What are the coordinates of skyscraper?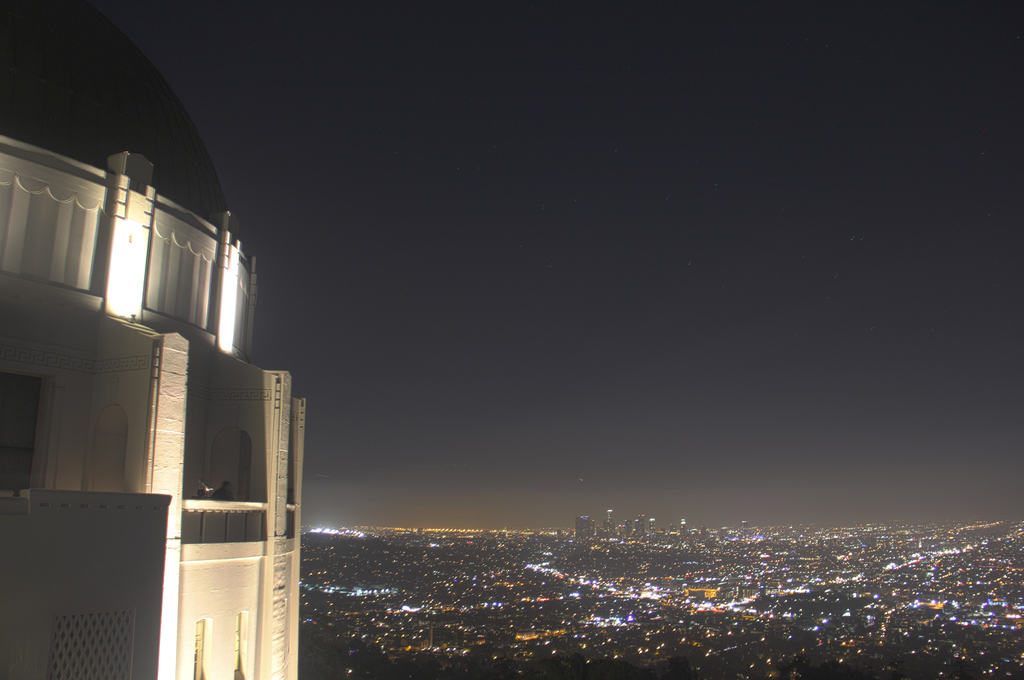
x1=577, y1=514, x2=596, y2=542.
